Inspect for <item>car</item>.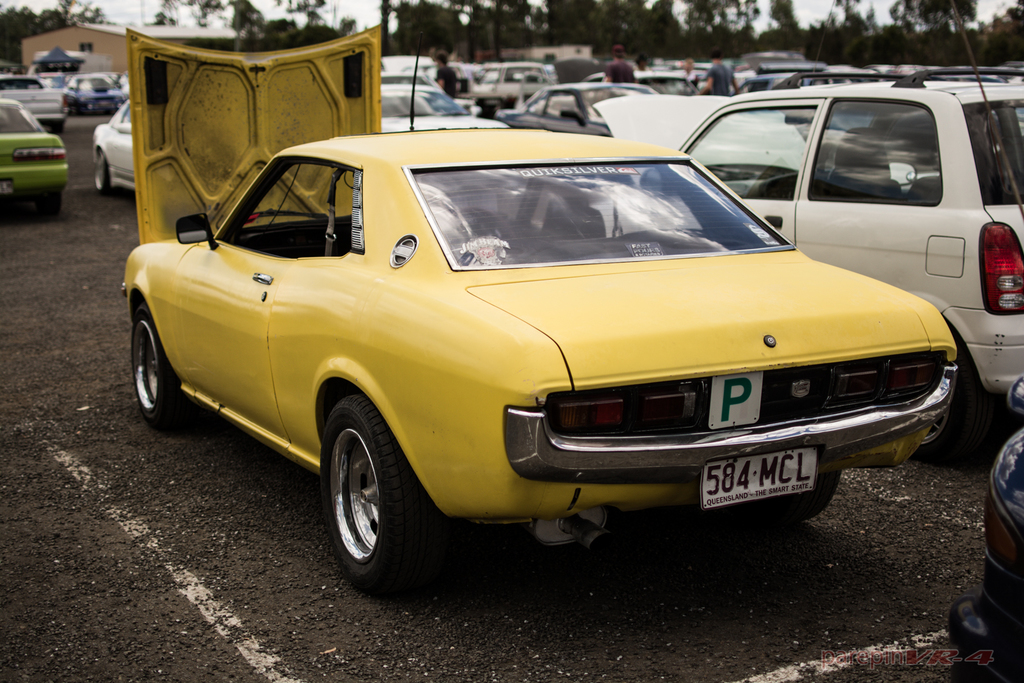
Inspection: box(941, 427, 1023, 682).
